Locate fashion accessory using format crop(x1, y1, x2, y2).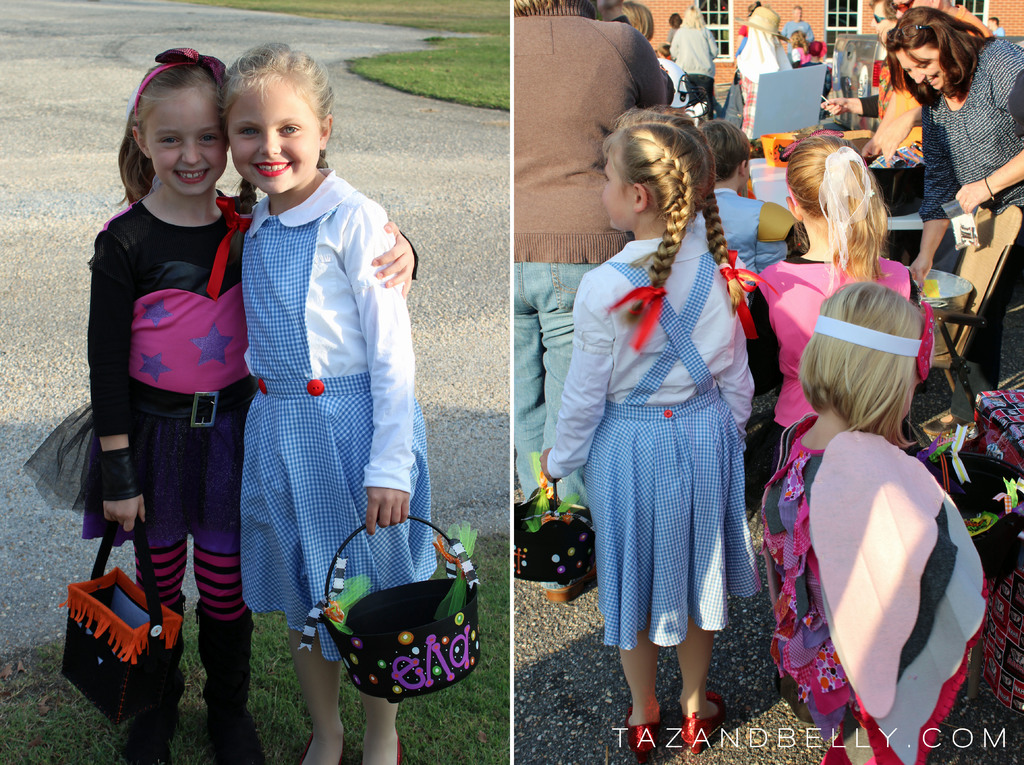
crop(817, 147, 876, 296).
